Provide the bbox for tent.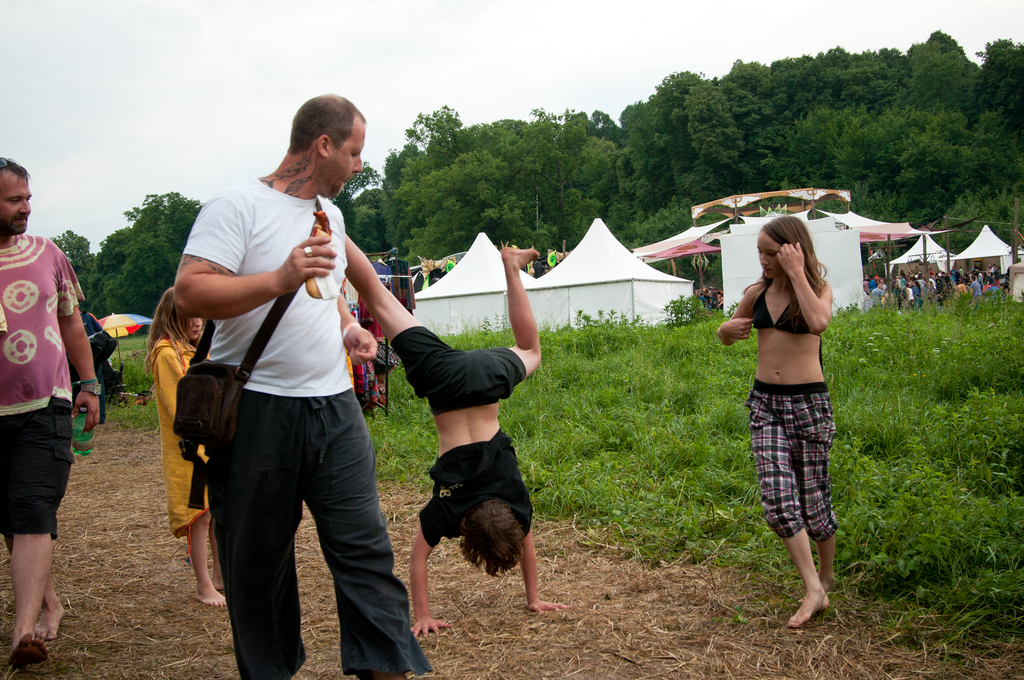
<box>86,304,153,369</box>.
